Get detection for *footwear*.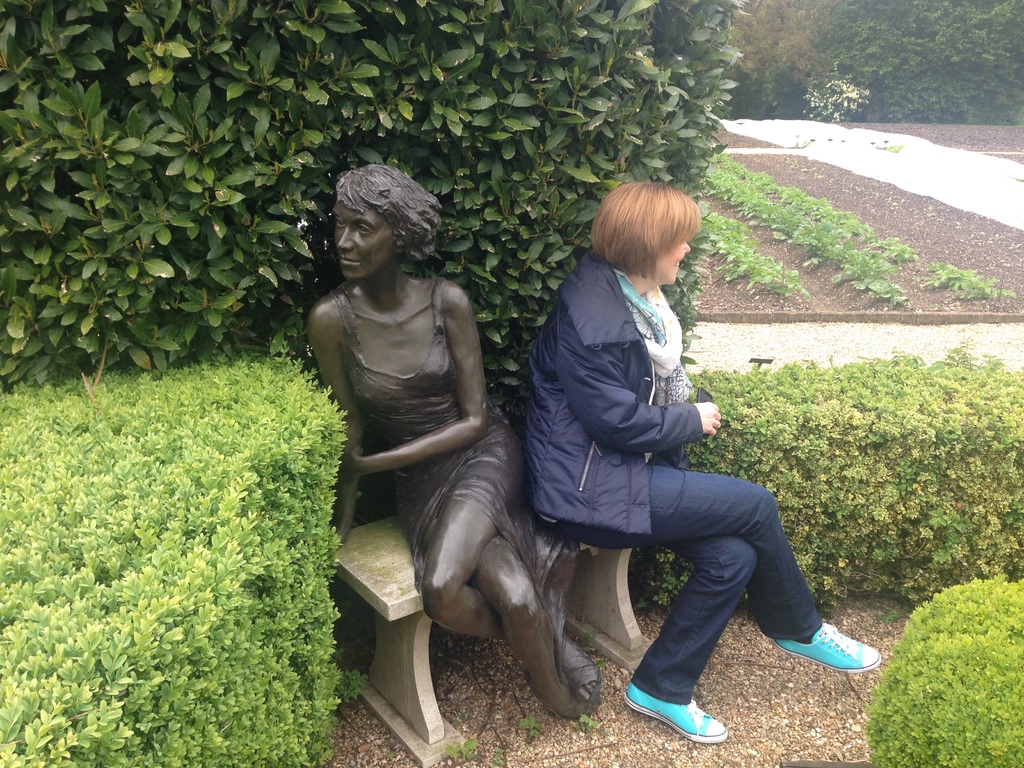
Detection: (left=558, top=630, right=598, bottom=707).
